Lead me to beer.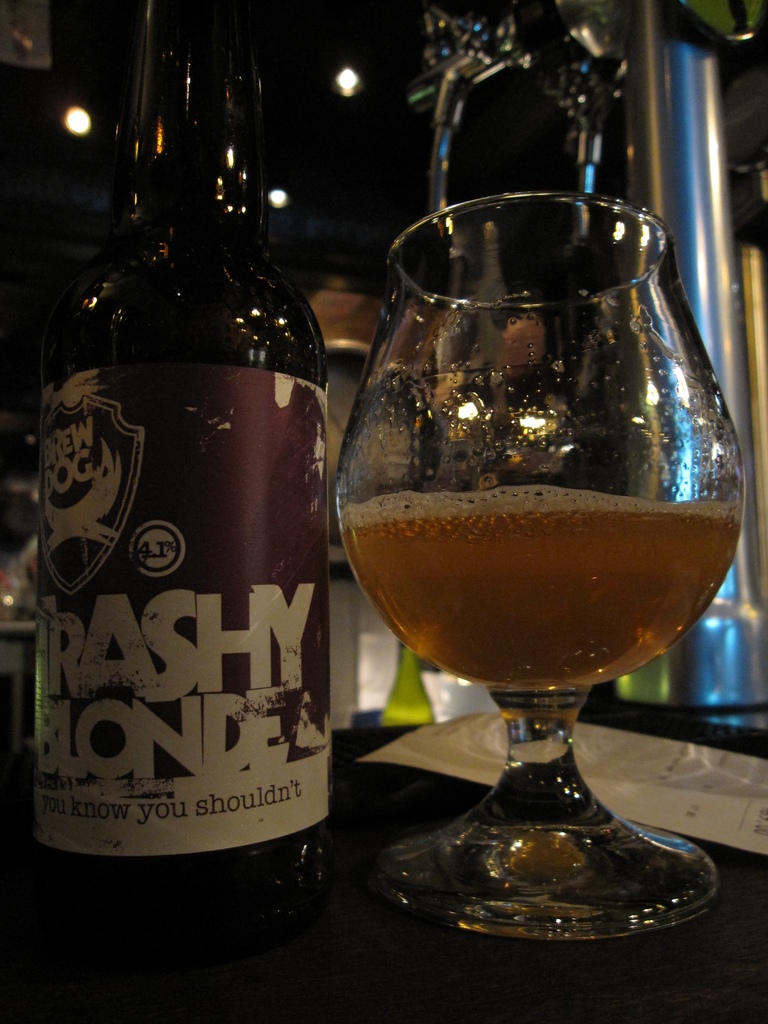
Lead to [x1=306, y1=153, x2=745, y2=968].
